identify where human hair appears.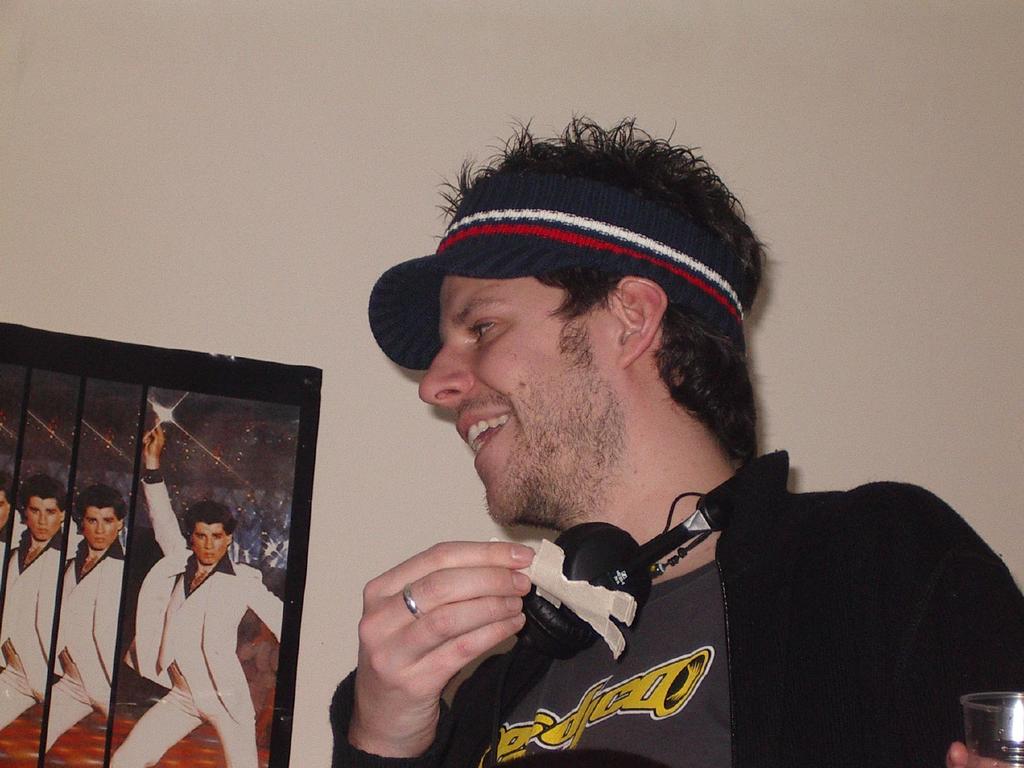
Appears at (433, 109, 763, 464).
